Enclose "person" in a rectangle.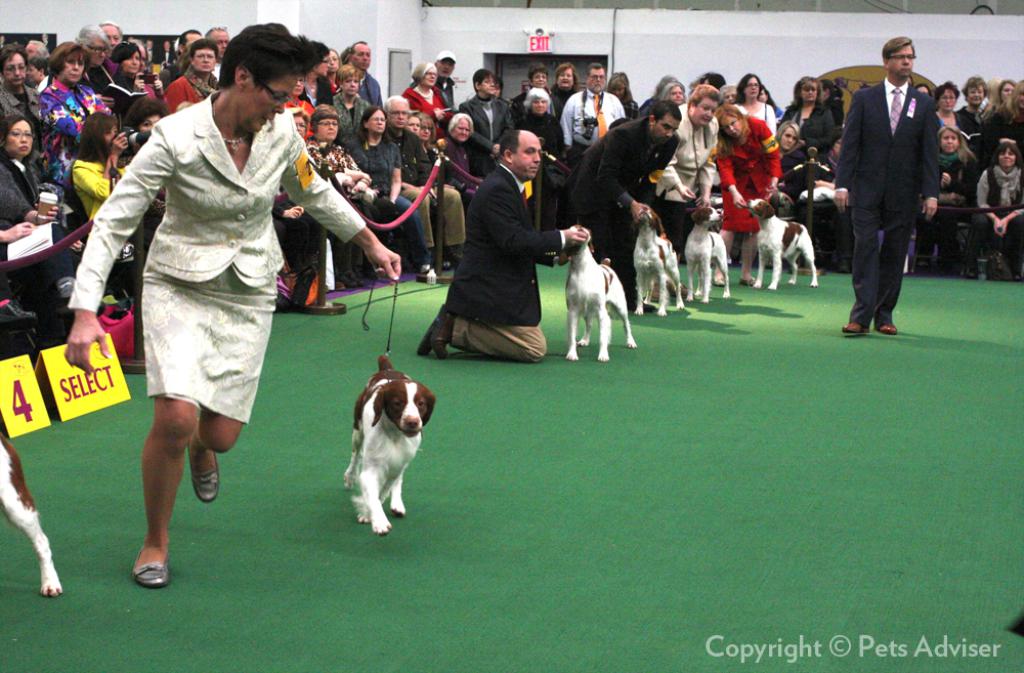
(left=710, top=97, right=783, bottom=287).
